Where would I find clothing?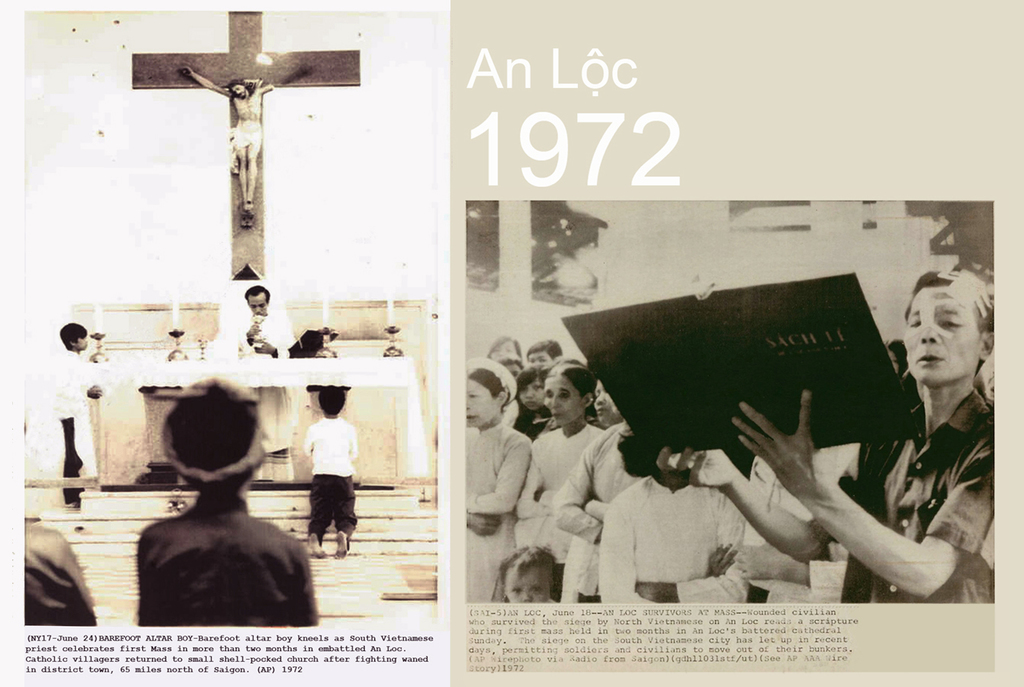
At detection(54, 349, 89, 503).
